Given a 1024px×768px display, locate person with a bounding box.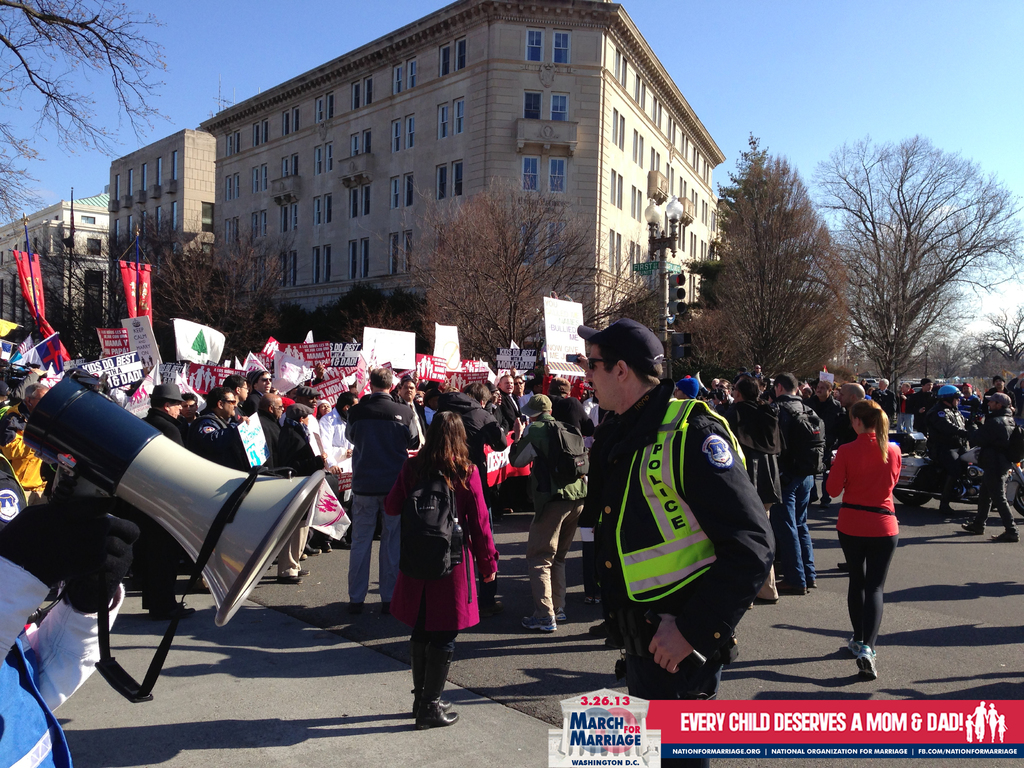
Located: select_region(385, 401, 483, 732).
